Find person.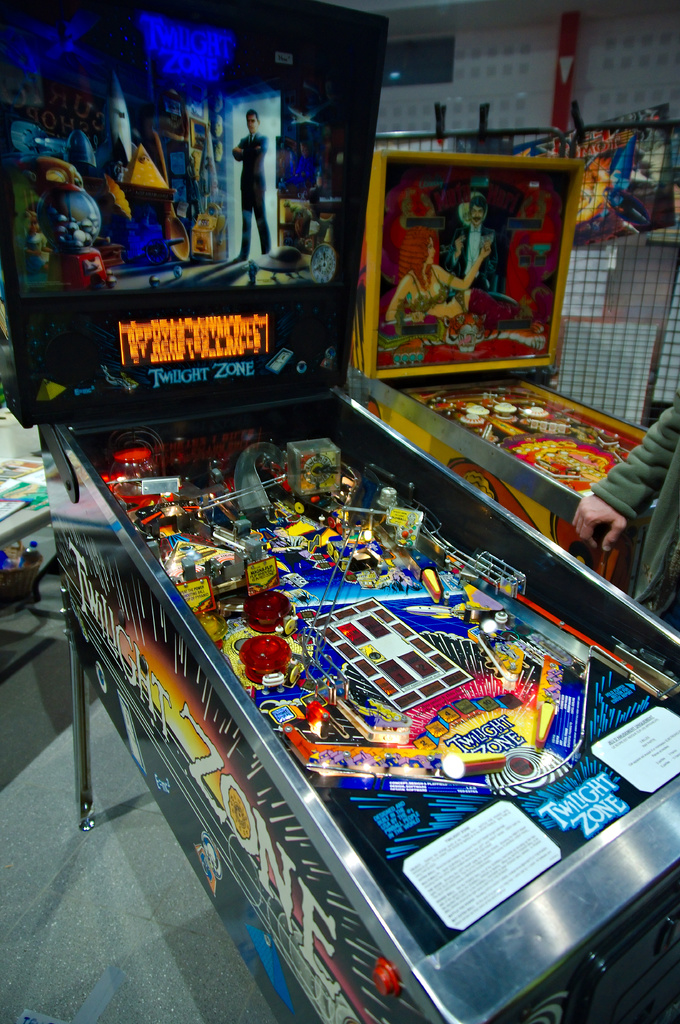
region(445, 192, 500, 292).
